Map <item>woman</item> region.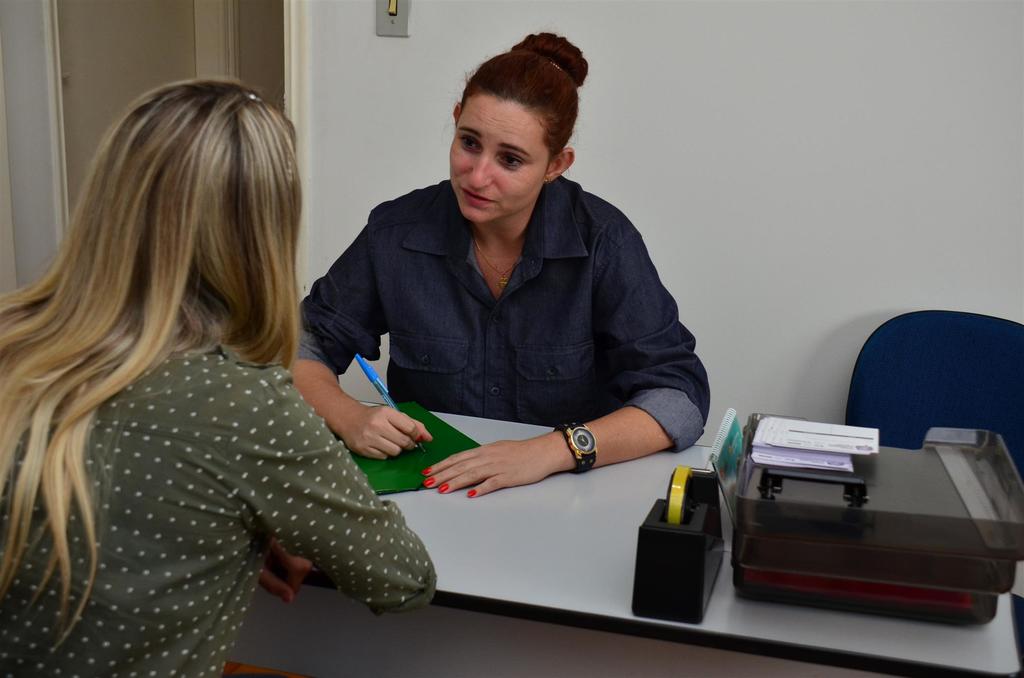
Mapped to <region>13, 62, 429, 666</region>.
